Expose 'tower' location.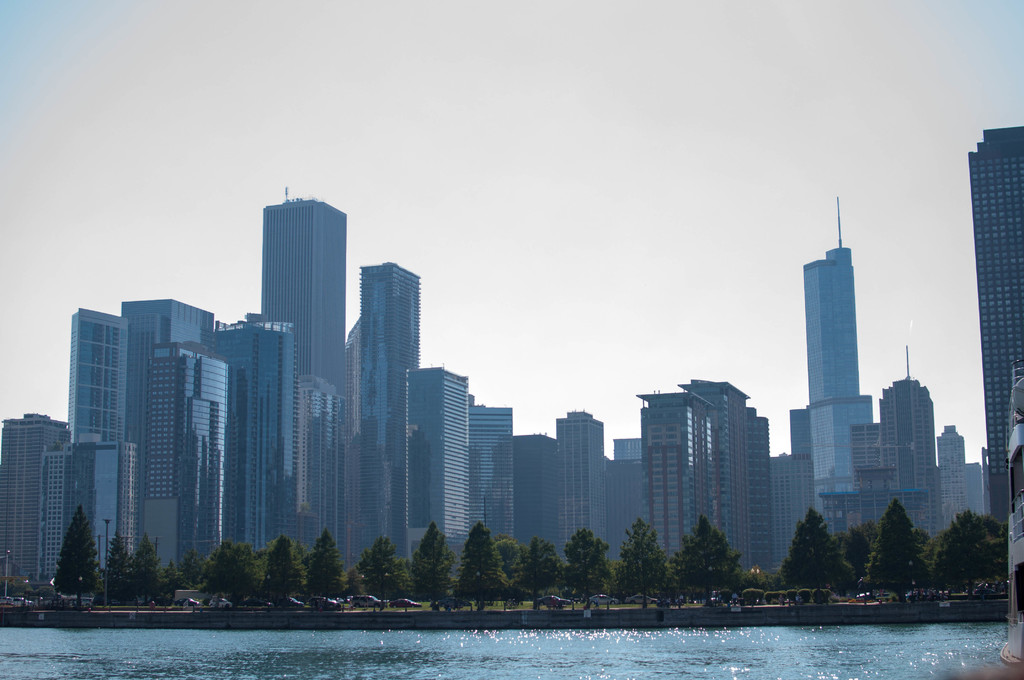
Exposed at bbox=(515, 428, 564, 567).
